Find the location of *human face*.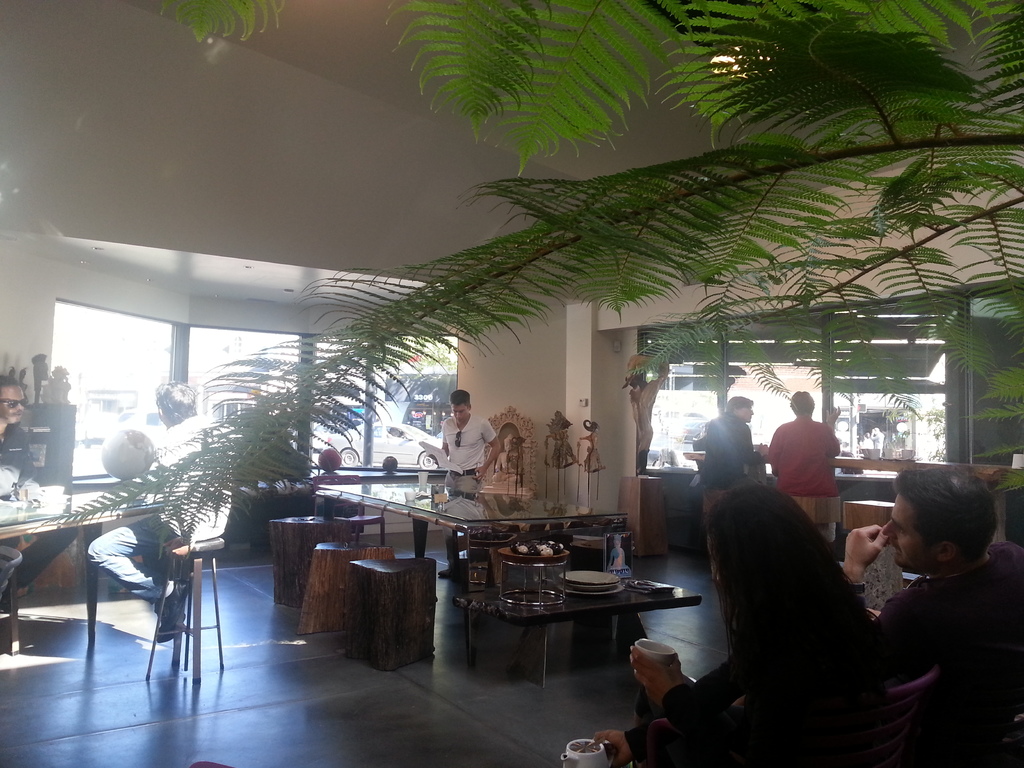
Location: <box>451,404,468,425</box>.
